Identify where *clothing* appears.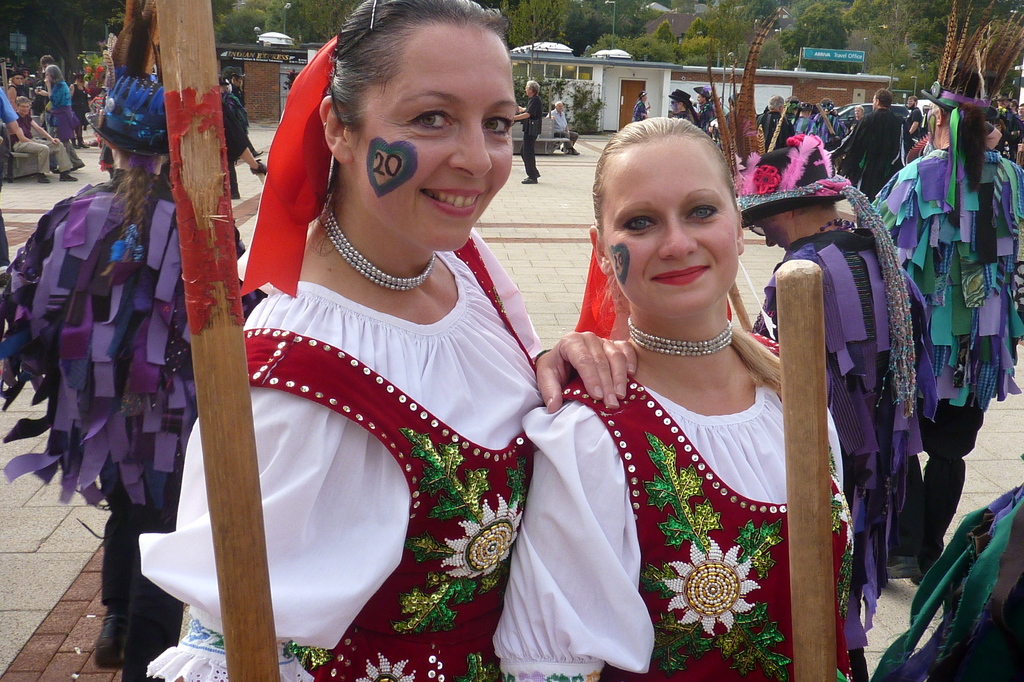
Appears at [749, 232, 937, 681].
